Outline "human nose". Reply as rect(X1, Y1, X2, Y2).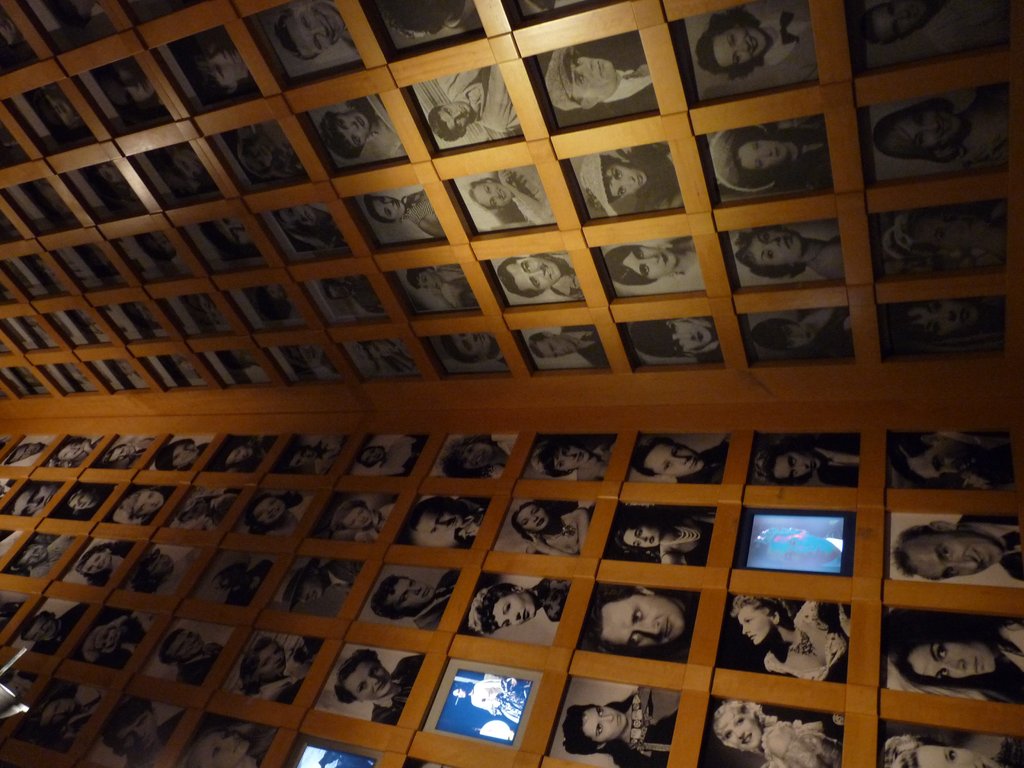
rect(294, 216, 301, 225).
